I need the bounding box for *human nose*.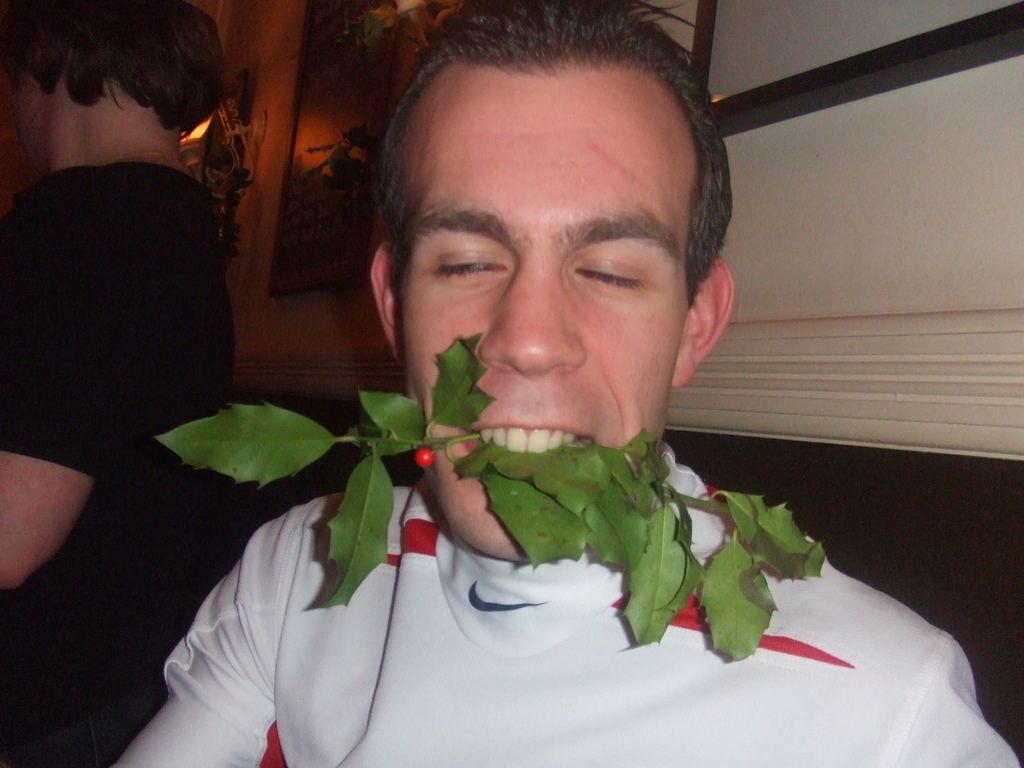
Here it is: locate(474, 262, 589, 380).
